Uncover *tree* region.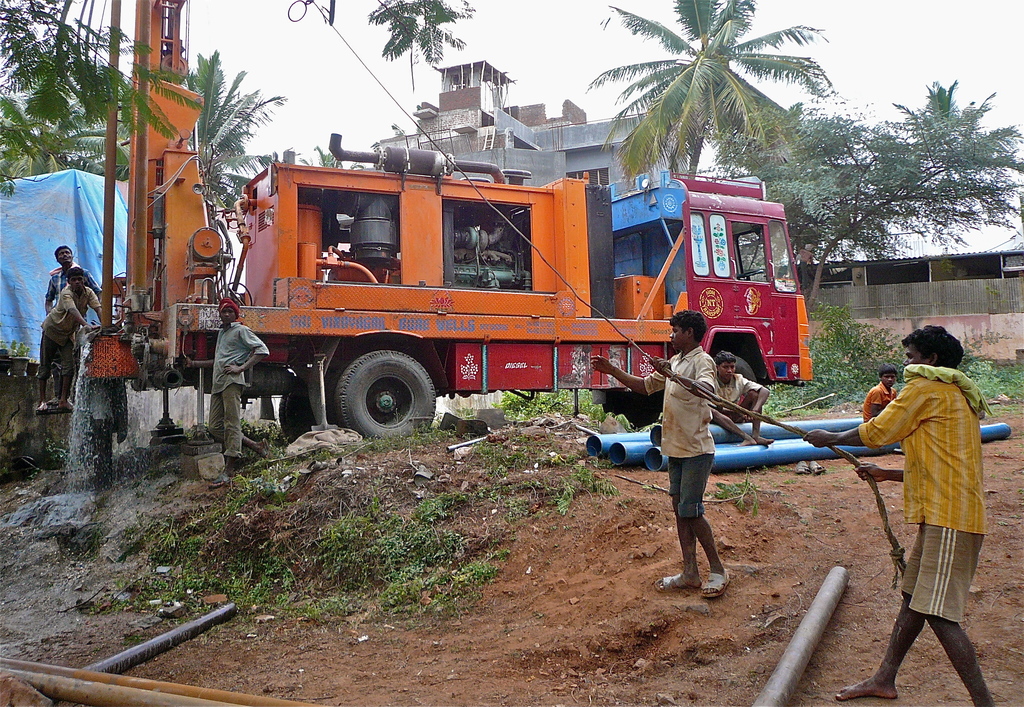
Uncovered: bbox=[0, 53, 148, 185].
